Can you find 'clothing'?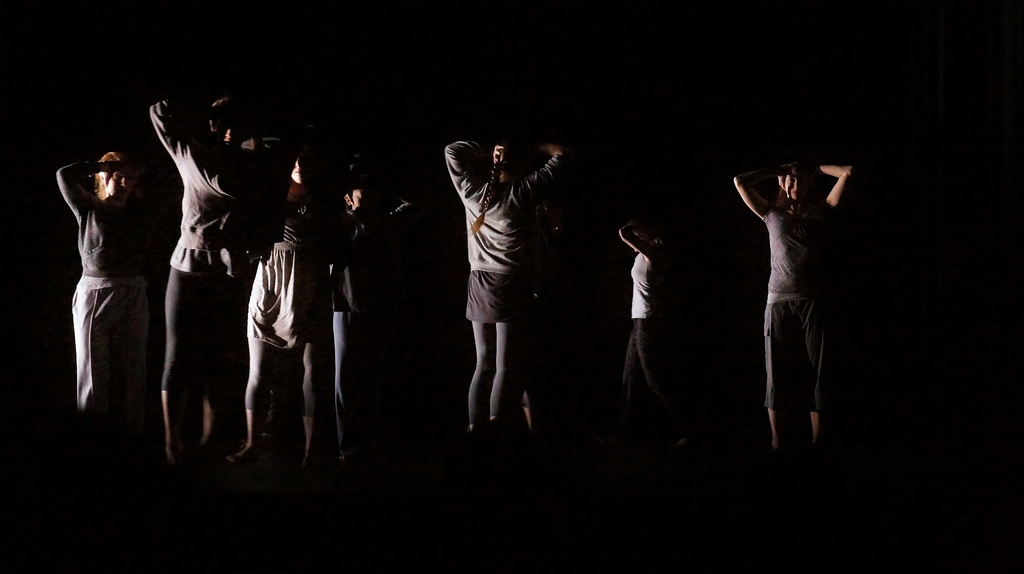
Yes, bounding box: select_region(618, 237, 668, 401).
